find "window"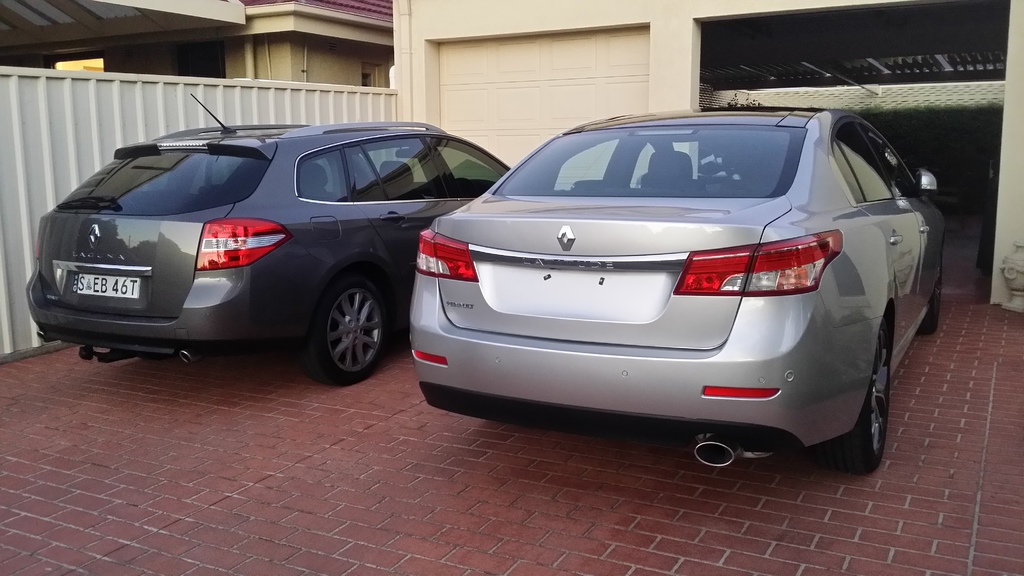
(358,136,449,207)
